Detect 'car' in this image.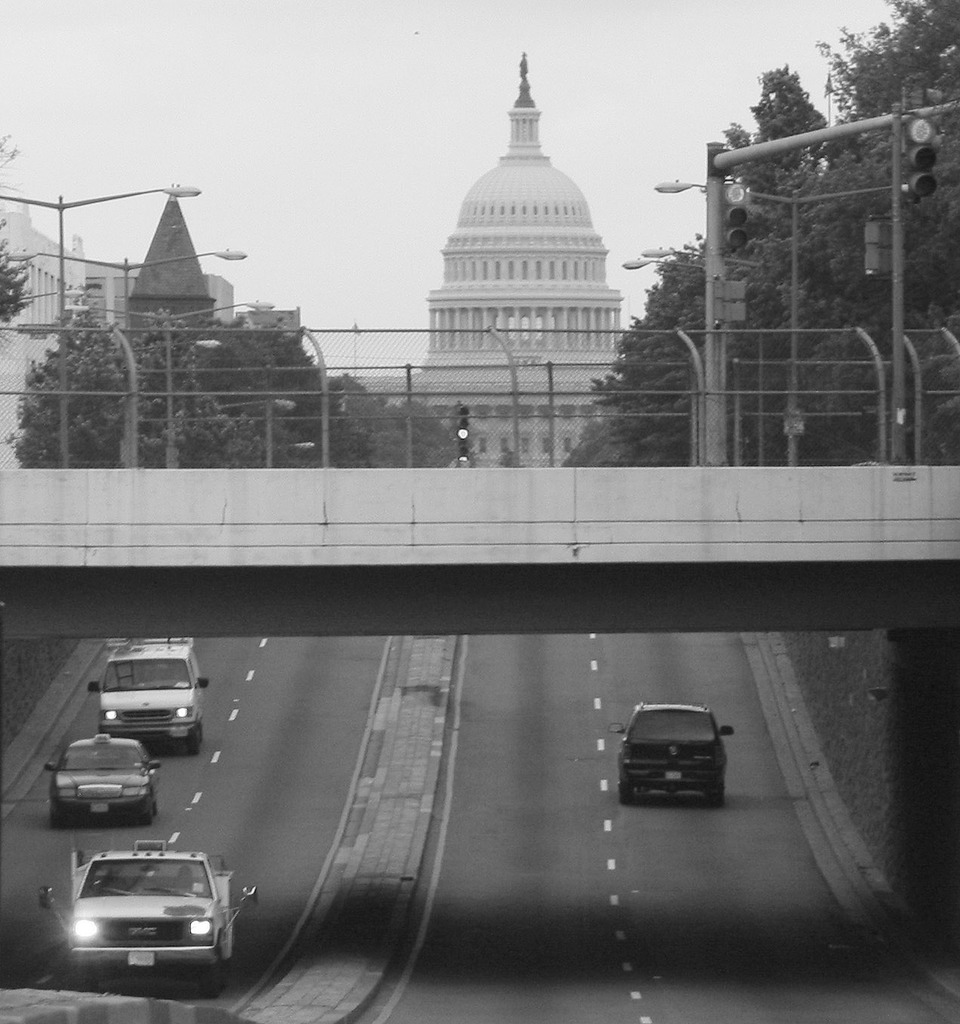
Detection: Rect(46, 736, 159, 819).
